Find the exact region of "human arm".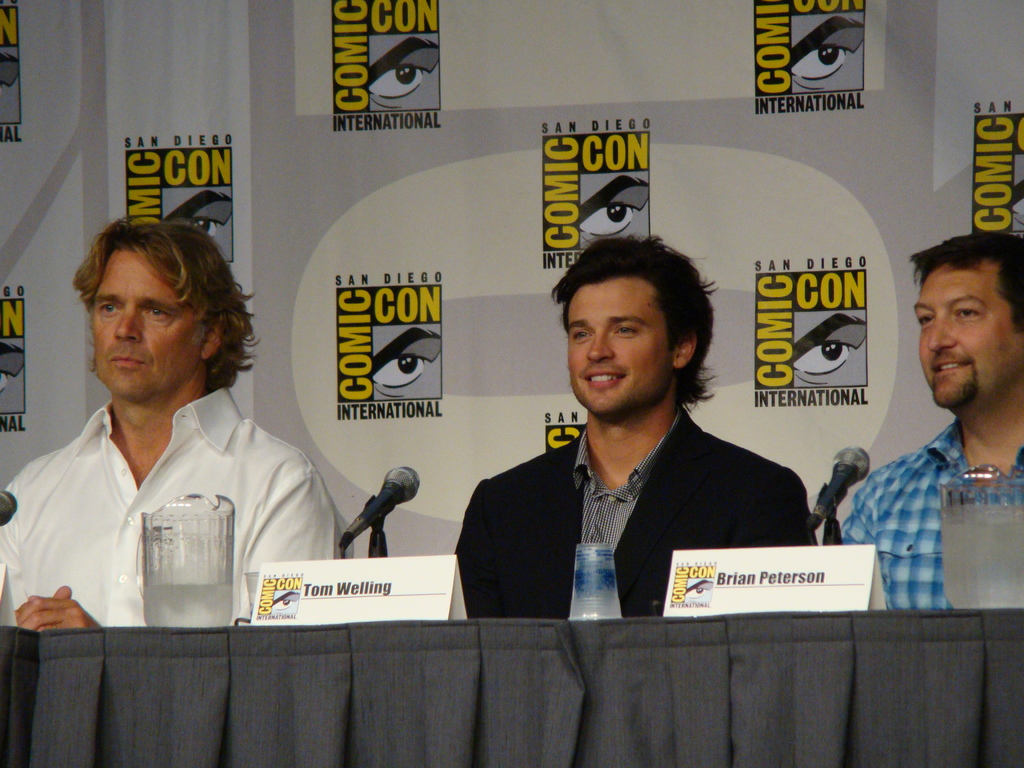
Exact region: x1=838, y1=477, x2=877, y2=550.
